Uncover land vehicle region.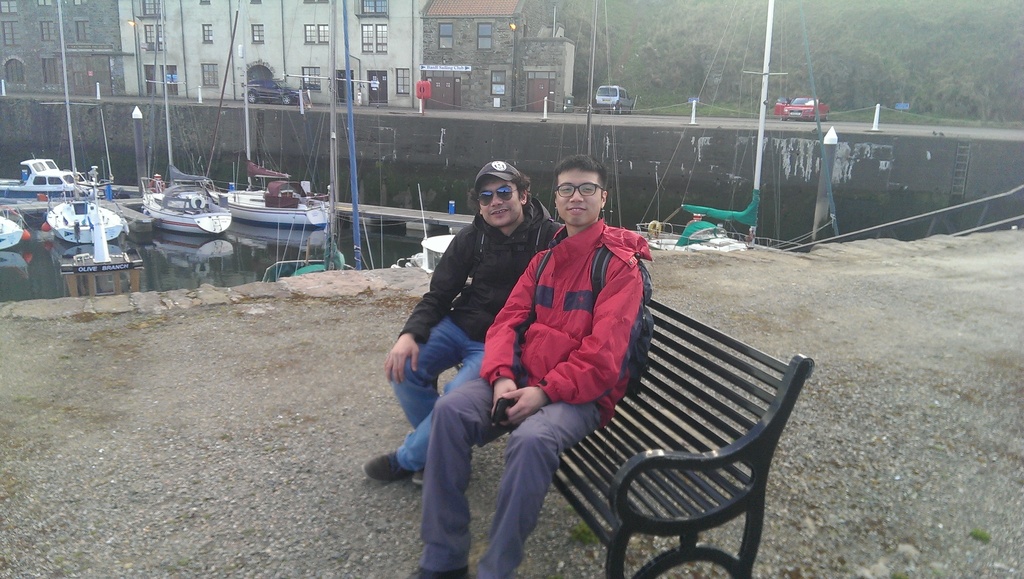
Uncovered: bbox(245, 78, 298, 104).
